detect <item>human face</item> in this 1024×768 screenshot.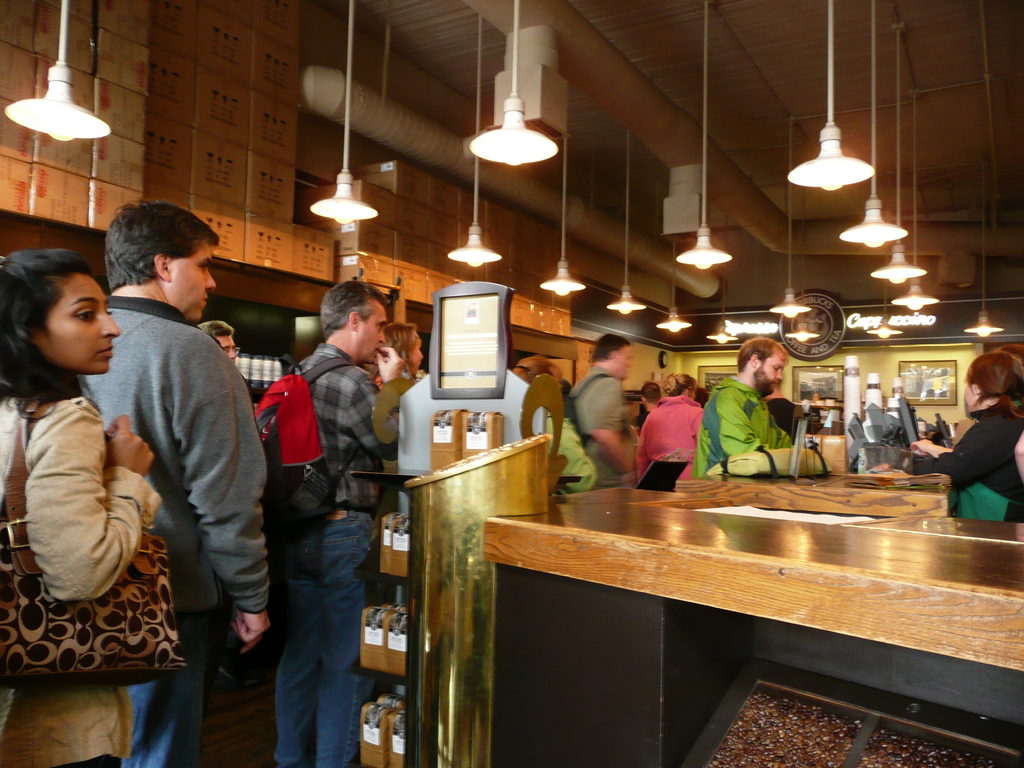
Detection: [408,335,426,373].
